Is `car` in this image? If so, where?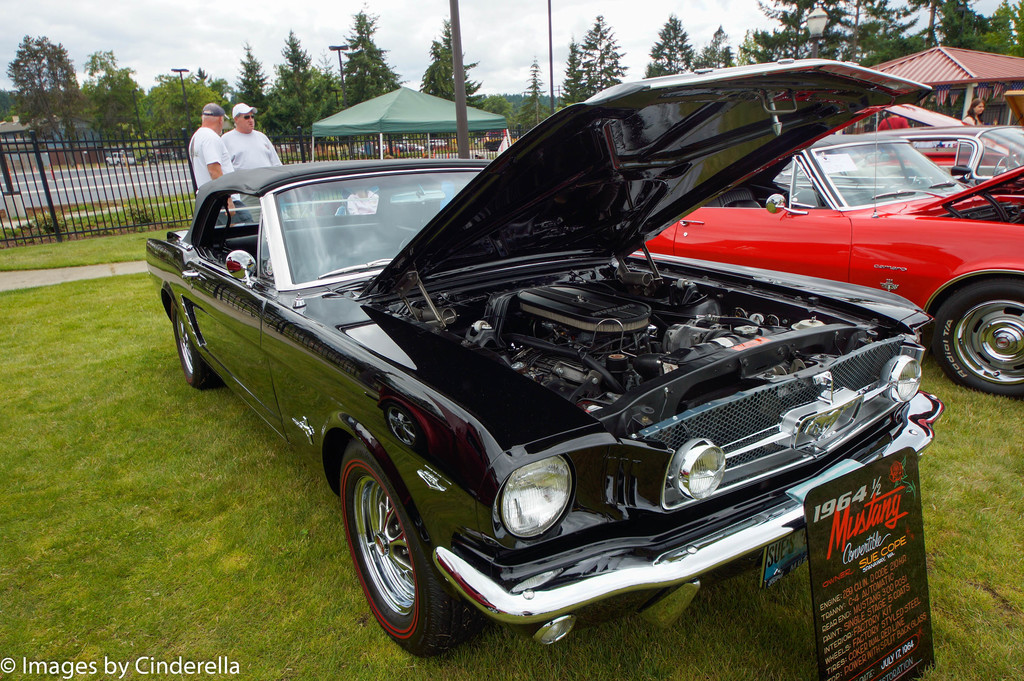
Yes, at {"x1": 634, "y1": 129, "x2": 1023, "y2": 393}.
